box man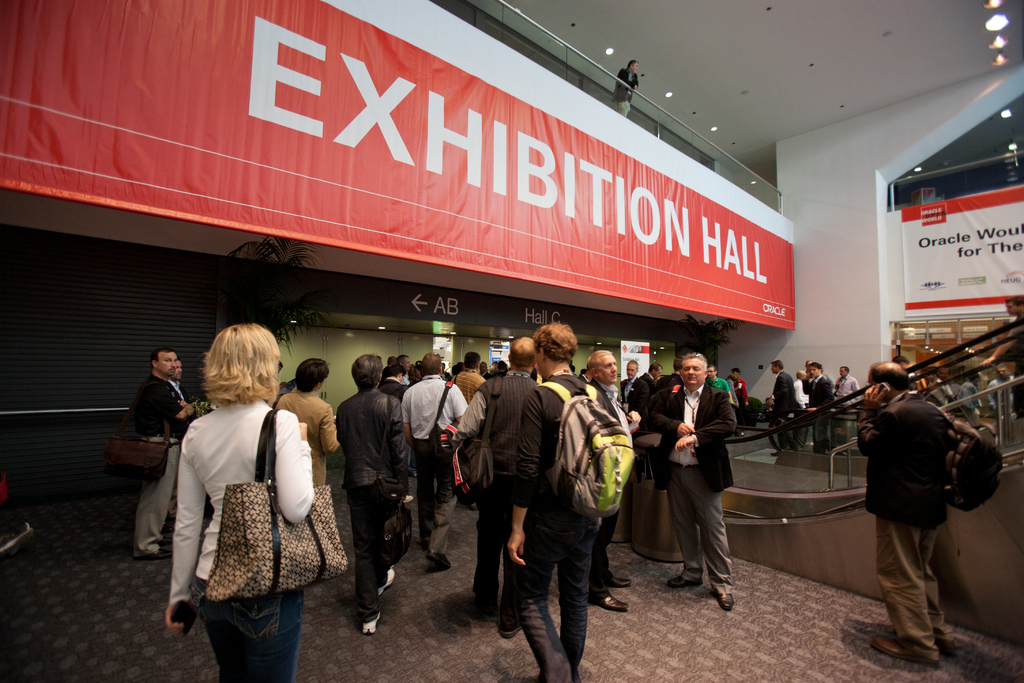
x1=401 y1=357 x2=471 y2=559
